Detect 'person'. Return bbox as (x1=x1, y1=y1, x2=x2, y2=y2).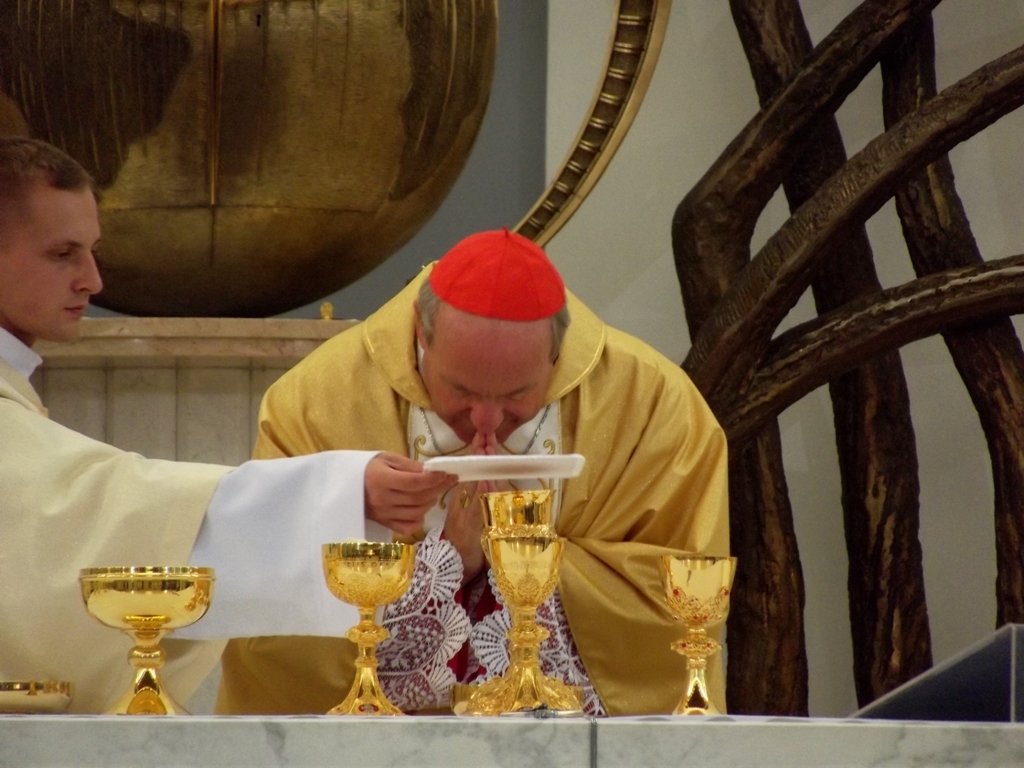
(x1=0, y1=132, x2=463, y2=718).
